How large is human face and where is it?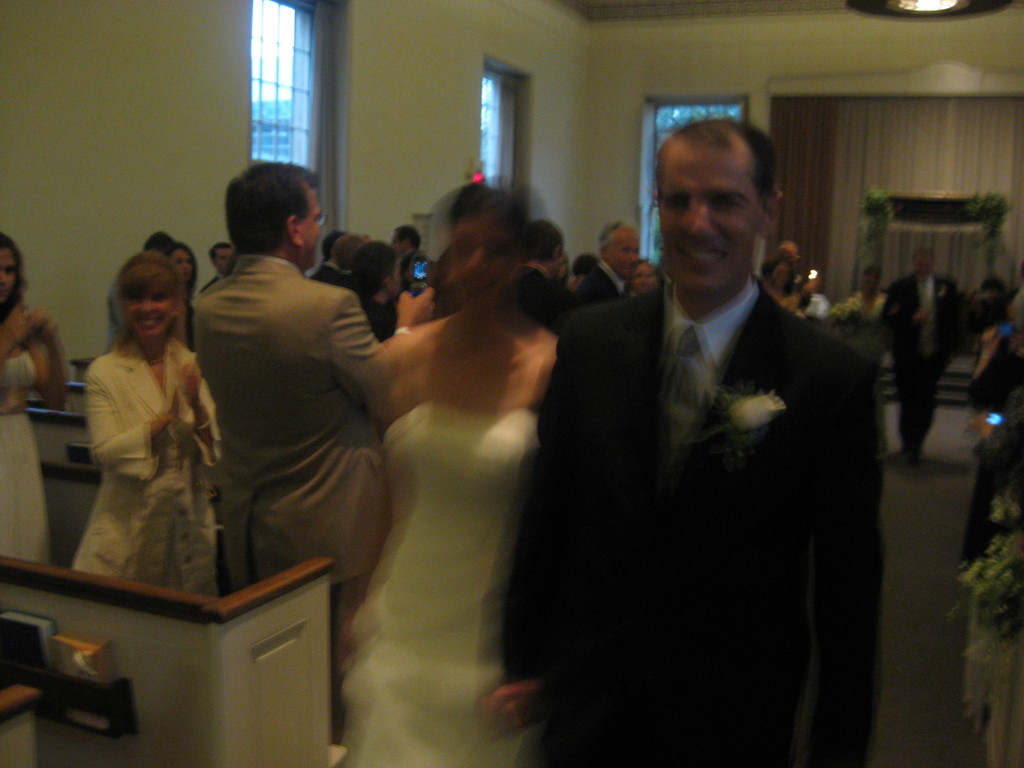
Bounding box: <region>298, 184, 330, 264</region>.
